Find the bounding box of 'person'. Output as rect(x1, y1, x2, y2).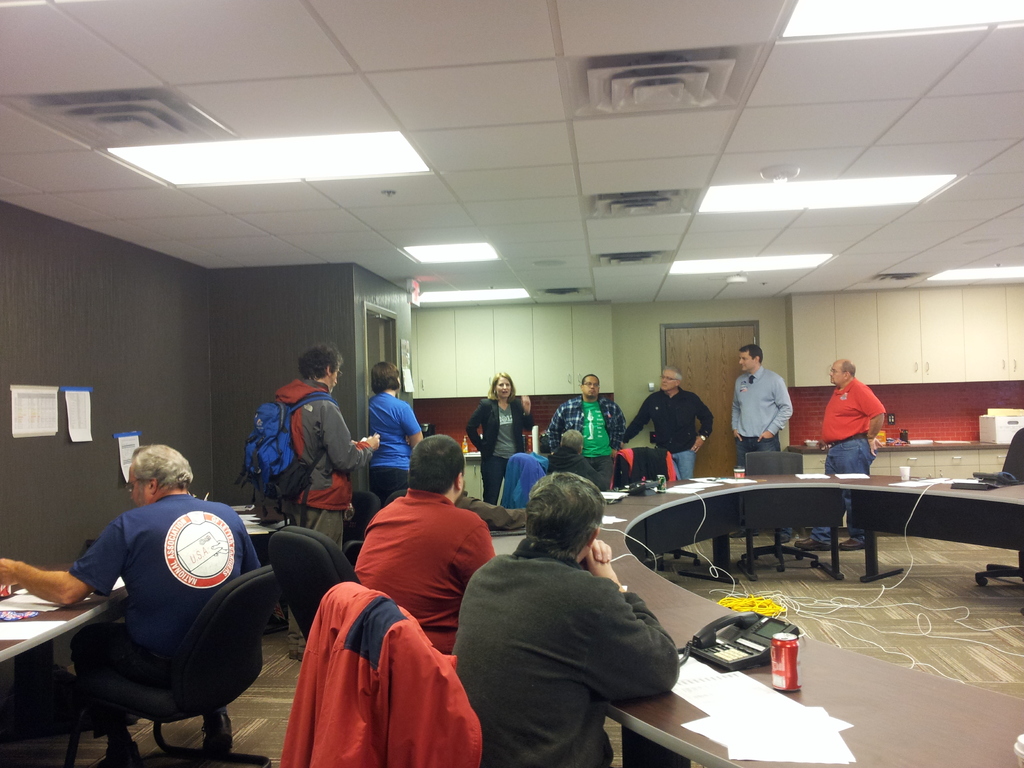
rect(463, 373, 538, 505).
